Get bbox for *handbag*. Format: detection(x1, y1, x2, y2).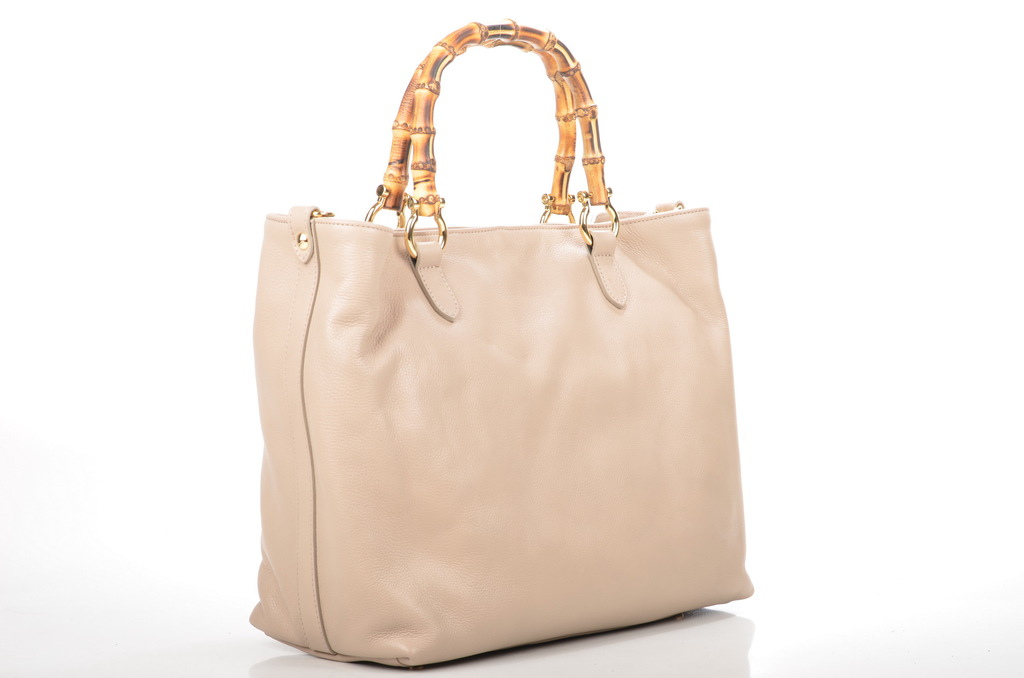
detection(253, 20, 755, 670).
